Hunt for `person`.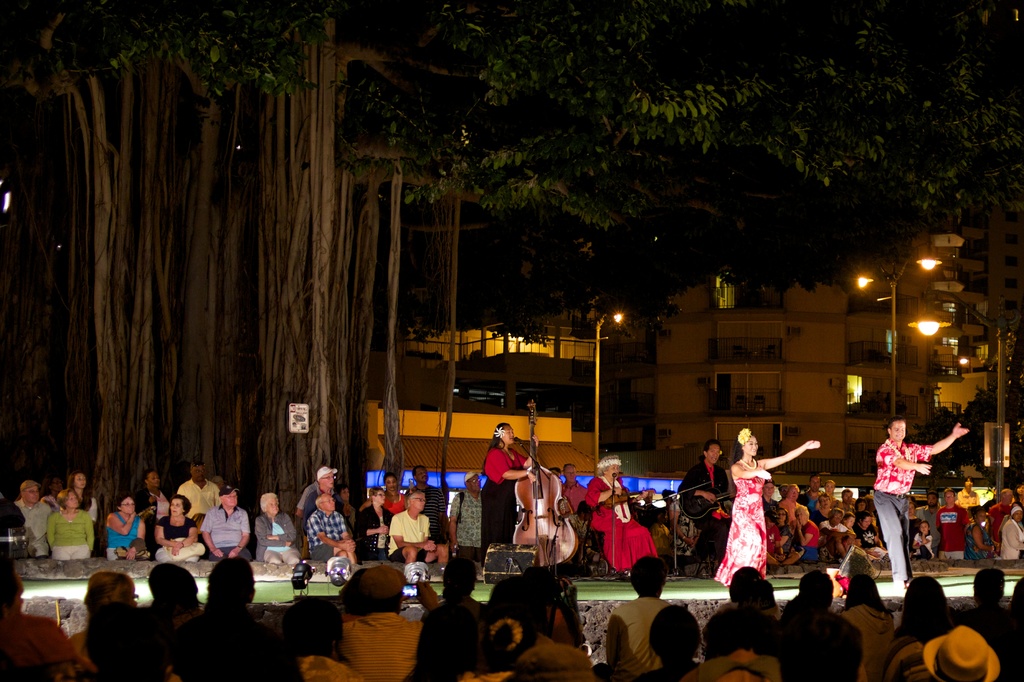
Hunted down at rect(989, 488, 1013, 541).
